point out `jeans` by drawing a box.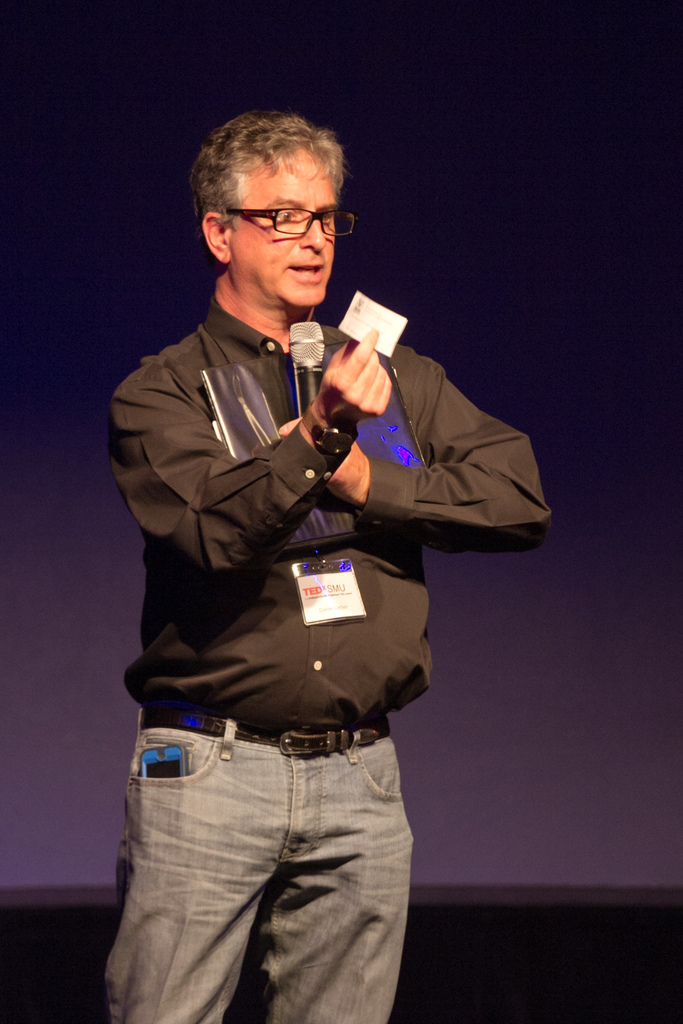
bbox=[99, 710, 413, 1023].
